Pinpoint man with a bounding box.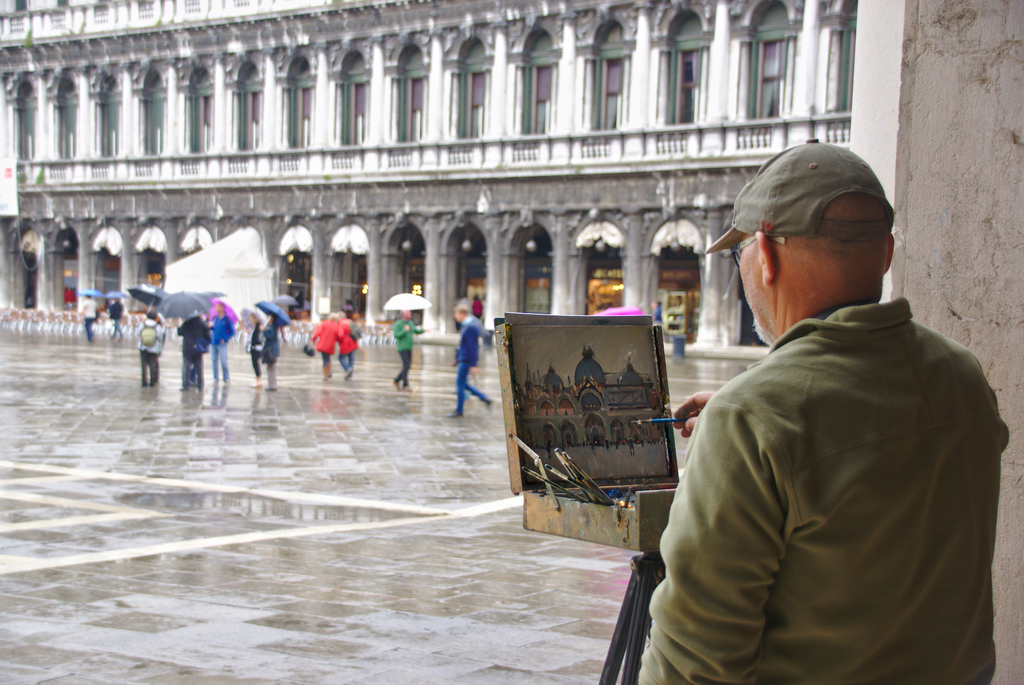
detection(81, 291, 102, 342).
